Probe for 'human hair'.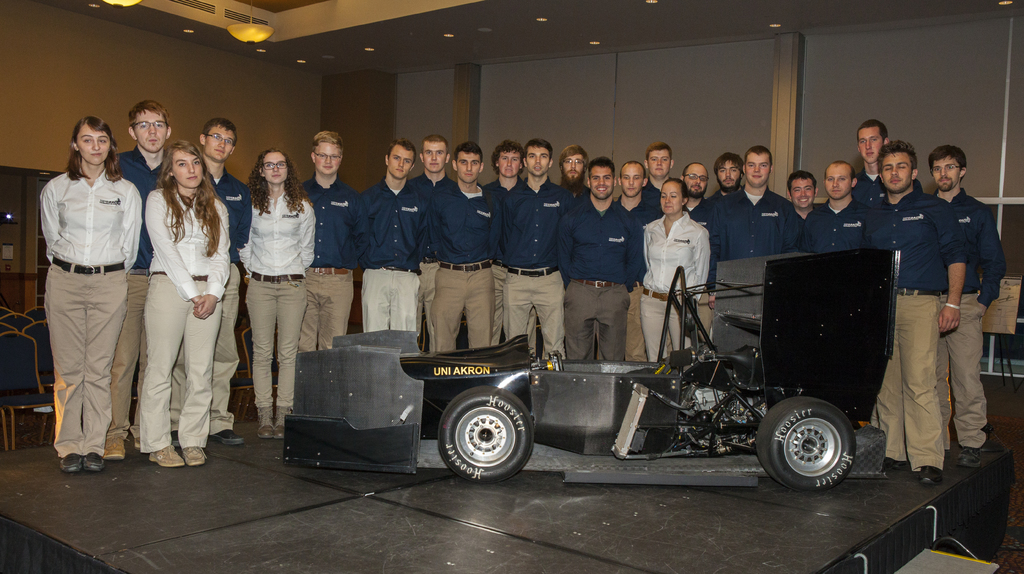
Probe result: crop(788, 170, 817, 193).
